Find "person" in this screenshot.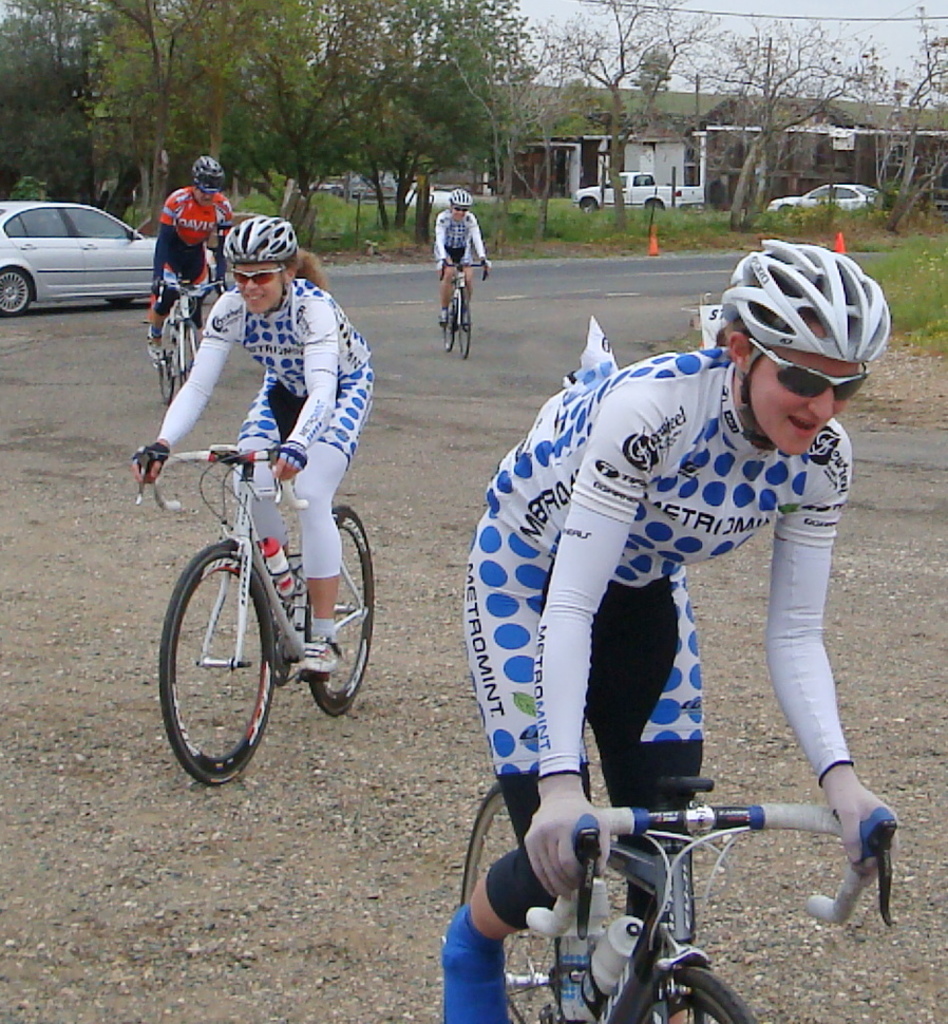
The bounding box for "person" is 138 153 249 363.
